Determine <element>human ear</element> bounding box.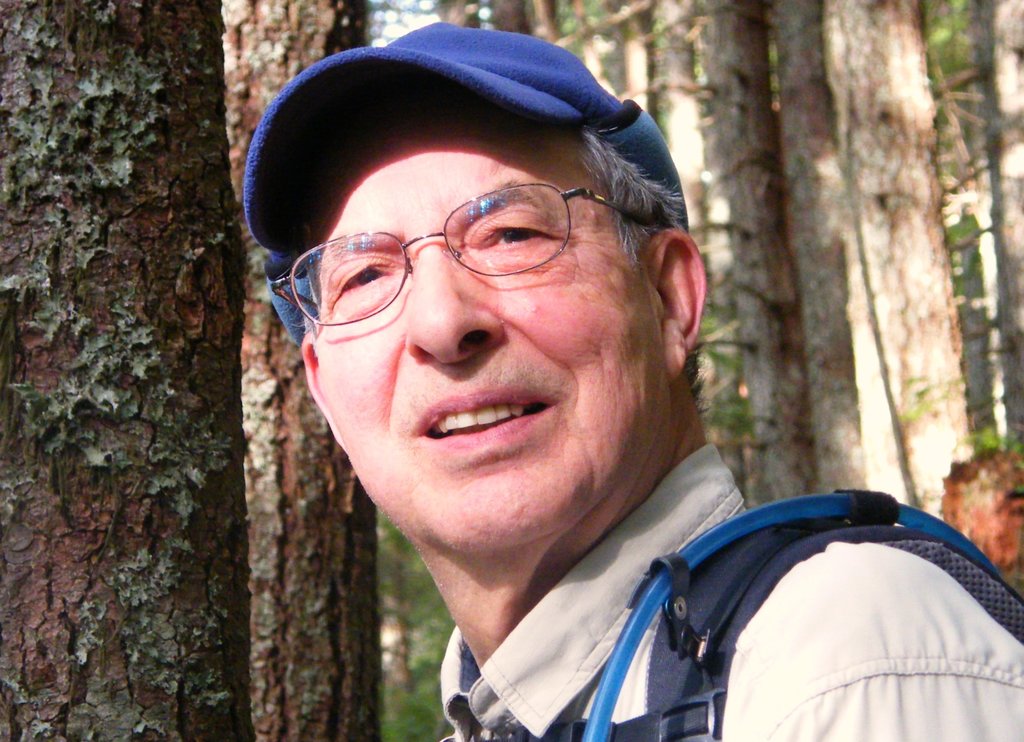
Determined: detection(305, 334, 346, 446).
